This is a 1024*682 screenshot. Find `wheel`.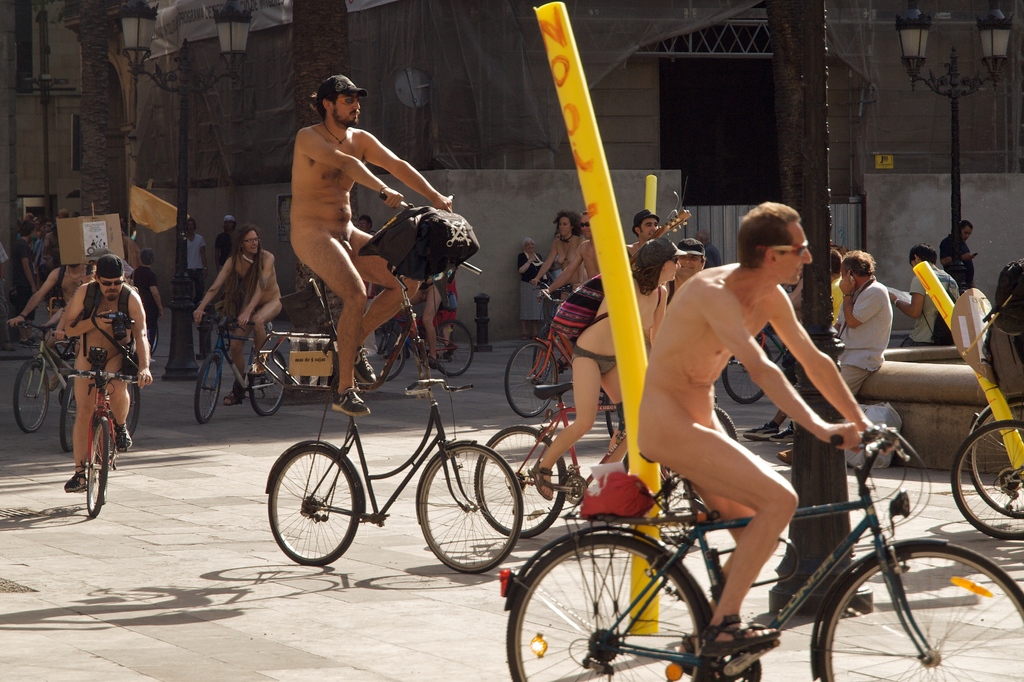
Bounding box: detection(502, 341, 561, 417).
